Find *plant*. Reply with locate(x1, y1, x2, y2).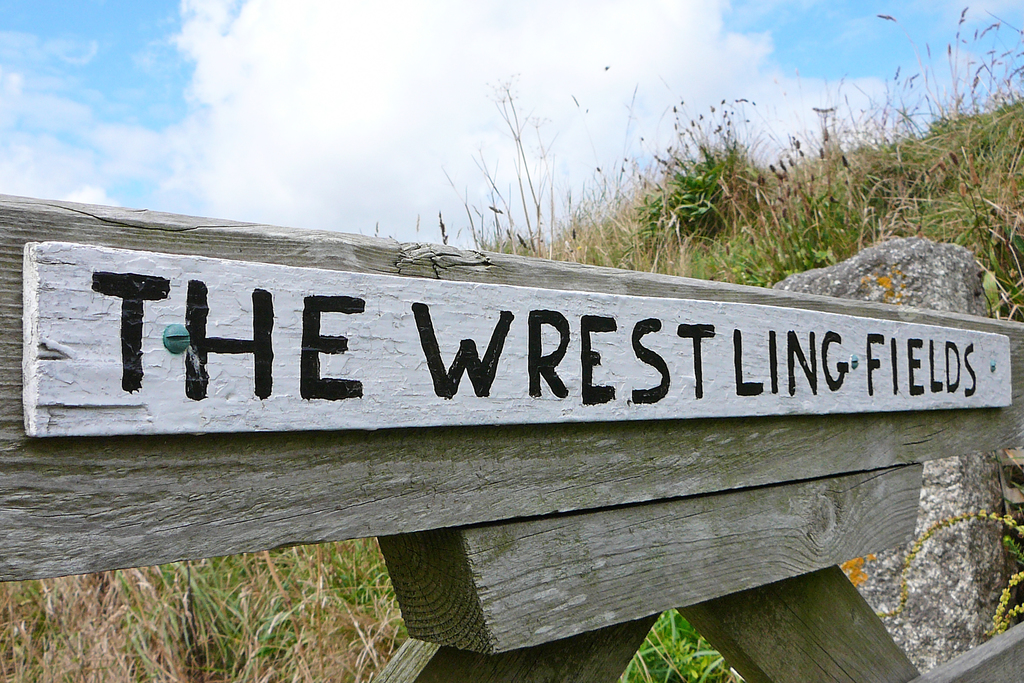
locate(620, 606, 750, 682).
